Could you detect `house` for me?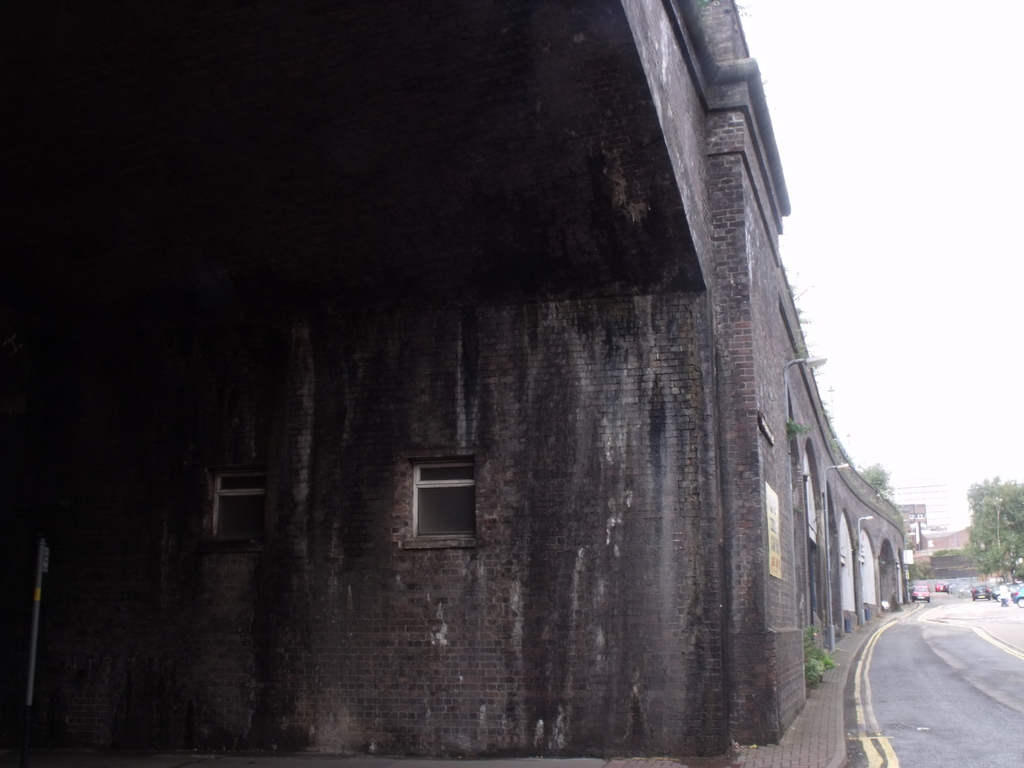
Detection result: 0, 2, 912, 767.
